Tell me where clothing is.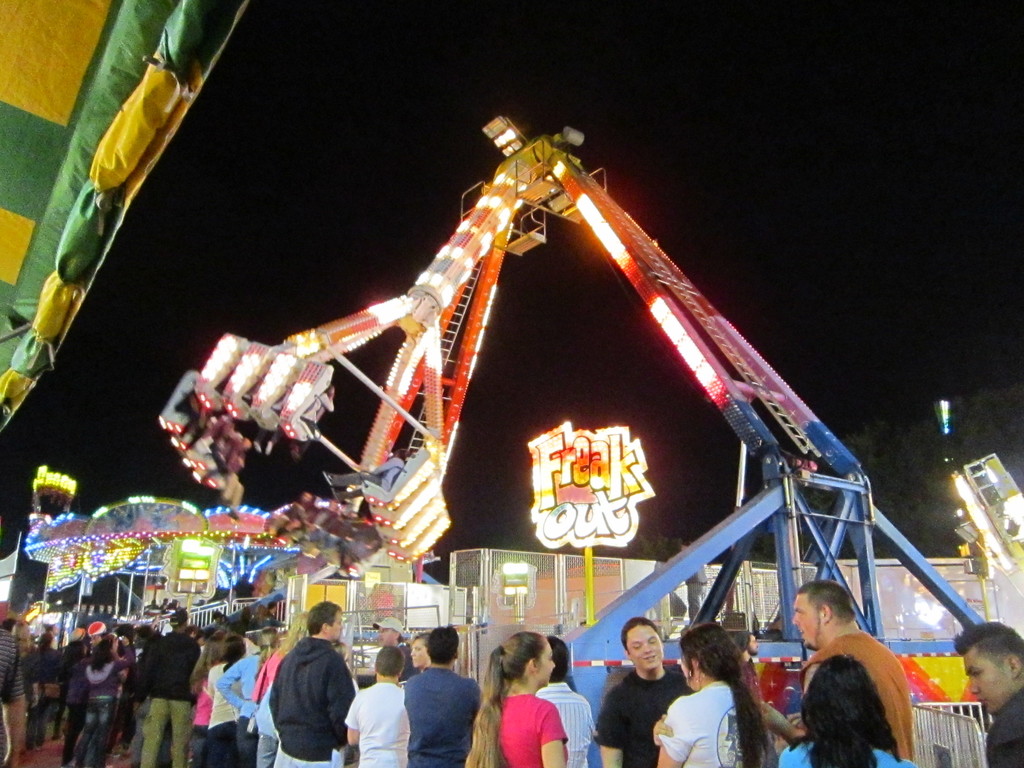
clothing is at [x1=776, y1=739, x2=916, y2=767].
